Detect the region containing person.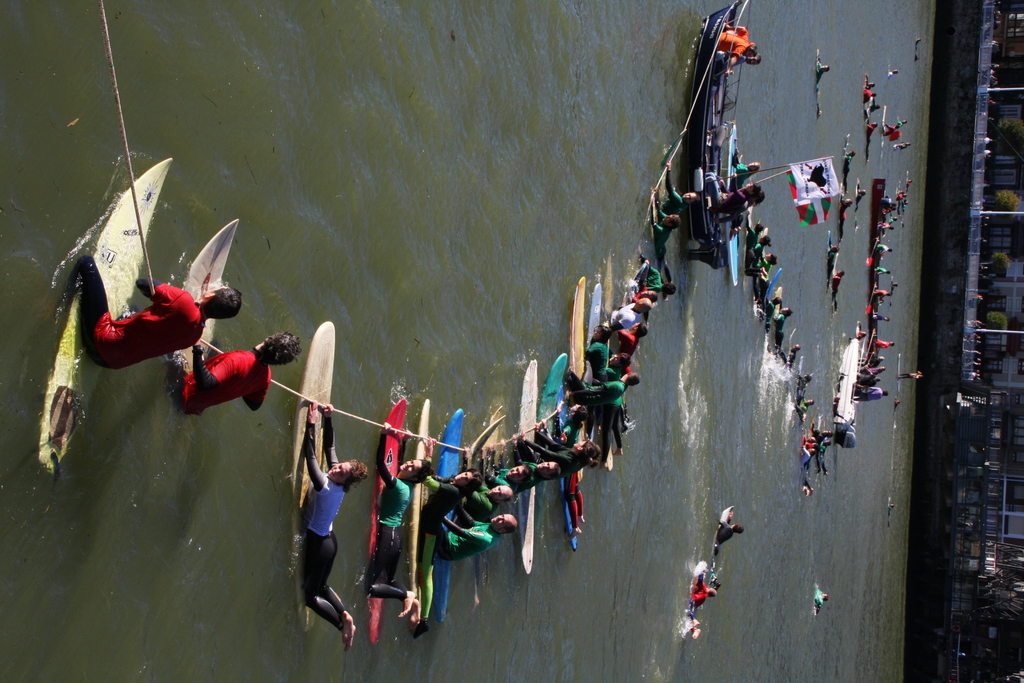
58/254/243/370.
